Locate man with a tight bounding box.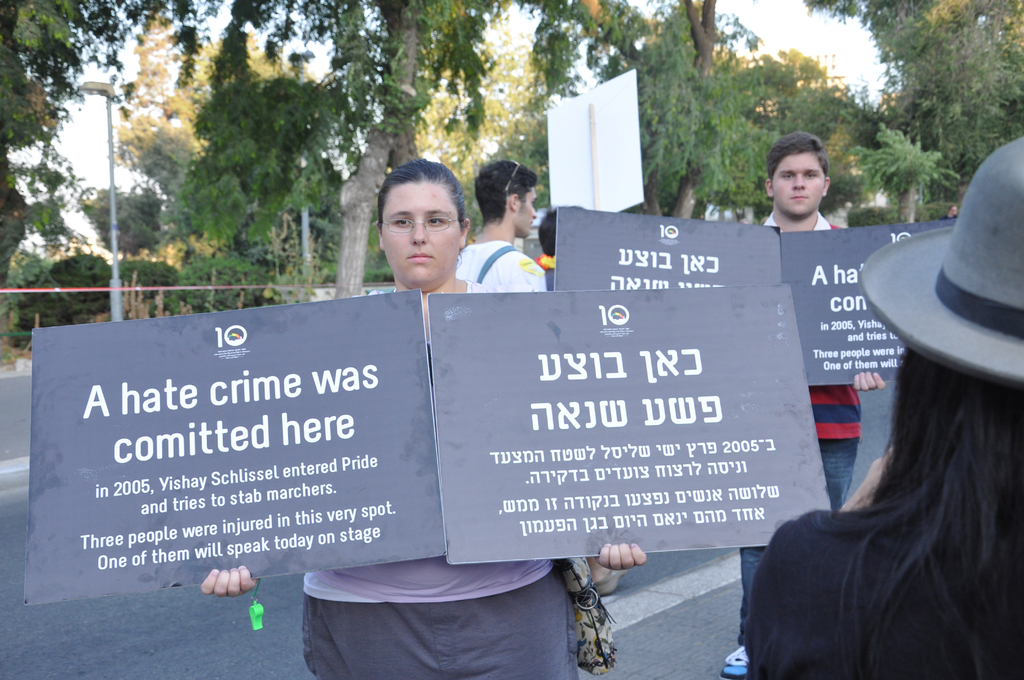
{"x1": 451, "y1": 157, "x2": 540, "y2": 297}.
